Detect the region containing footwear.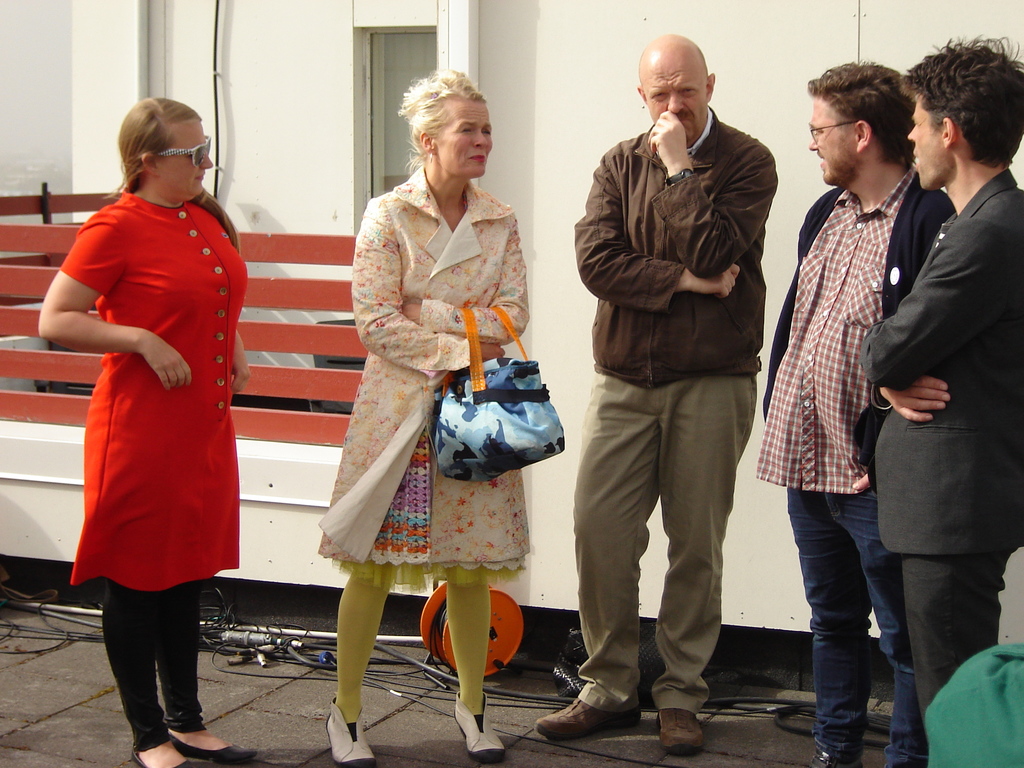
left=168, top=730, right=255, bottom=761.
